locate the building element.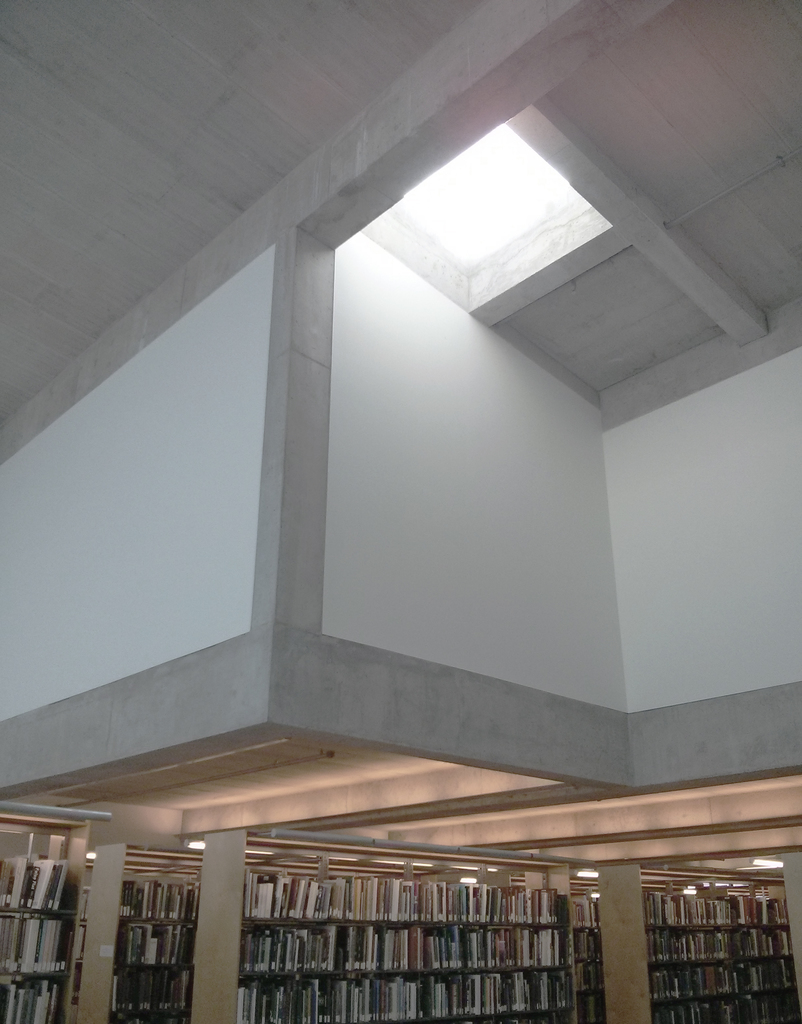
Element bbox: l=0, t=0, r=801, b=1023.
